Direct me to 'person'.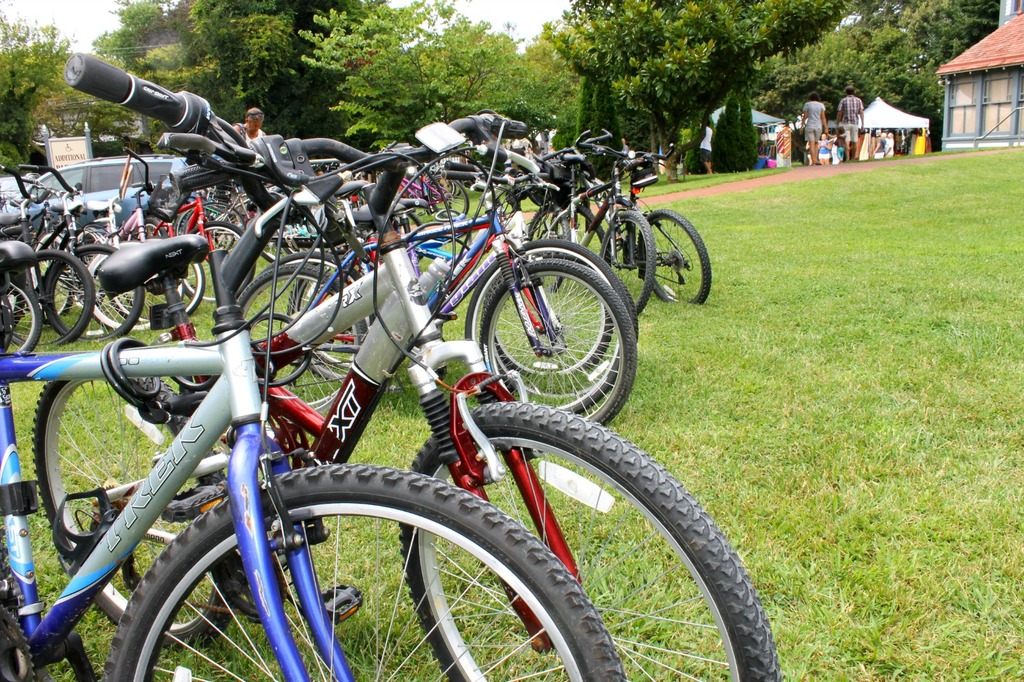
Direction: {"left": 798, "top": 88, "right": 824, "bottom": 165}.
